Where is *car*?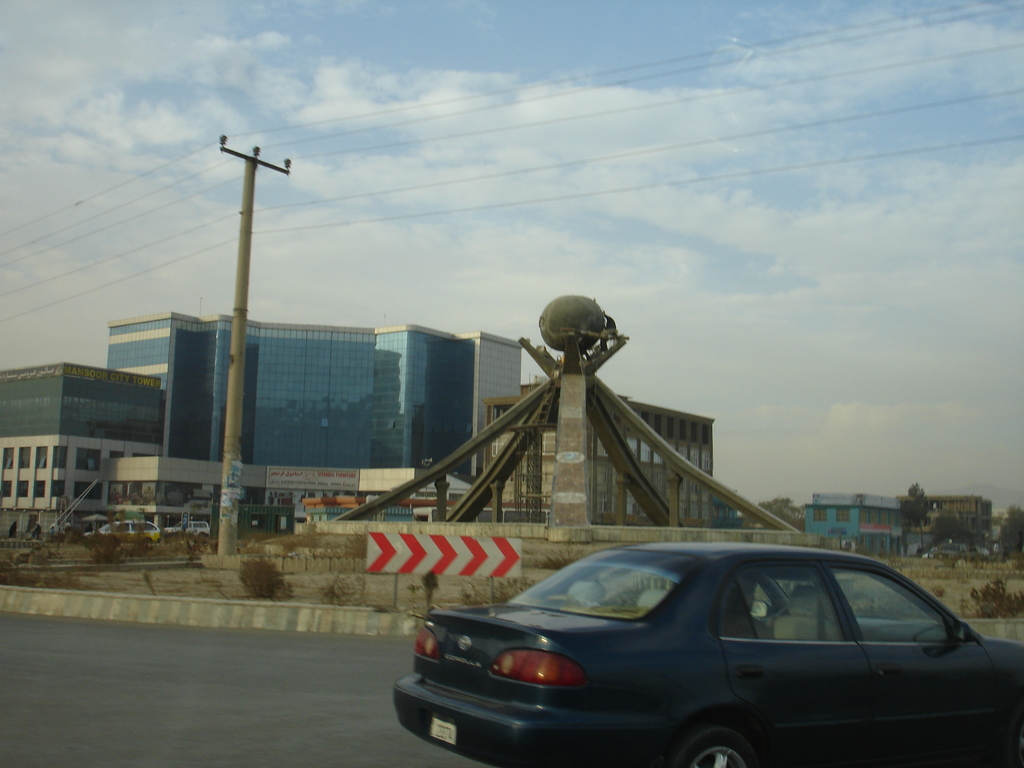
[x1=88, y1=516, x2=163, y2=538].
